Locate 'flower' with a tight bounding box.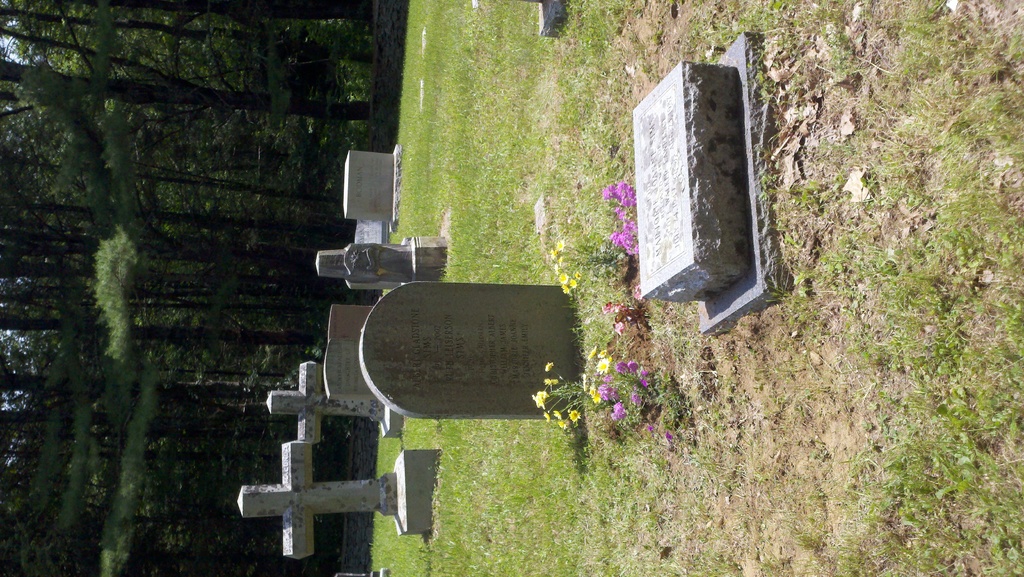
642 380 647 387.
